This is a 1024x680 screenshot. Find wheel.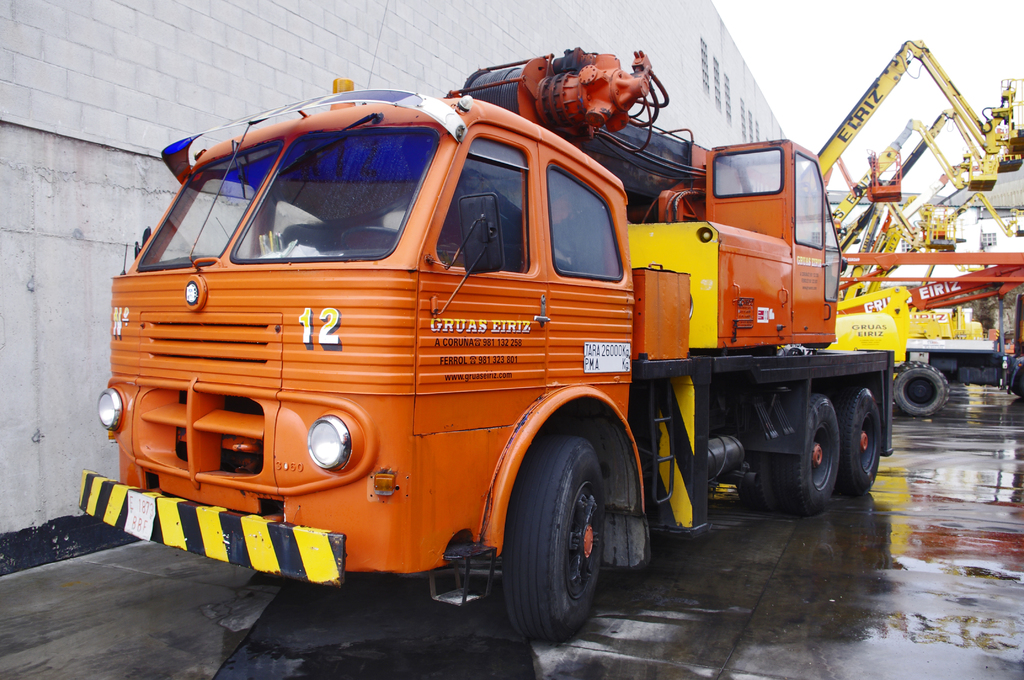
Bounding box: left=849, top=390, right=888, bottom=486.
